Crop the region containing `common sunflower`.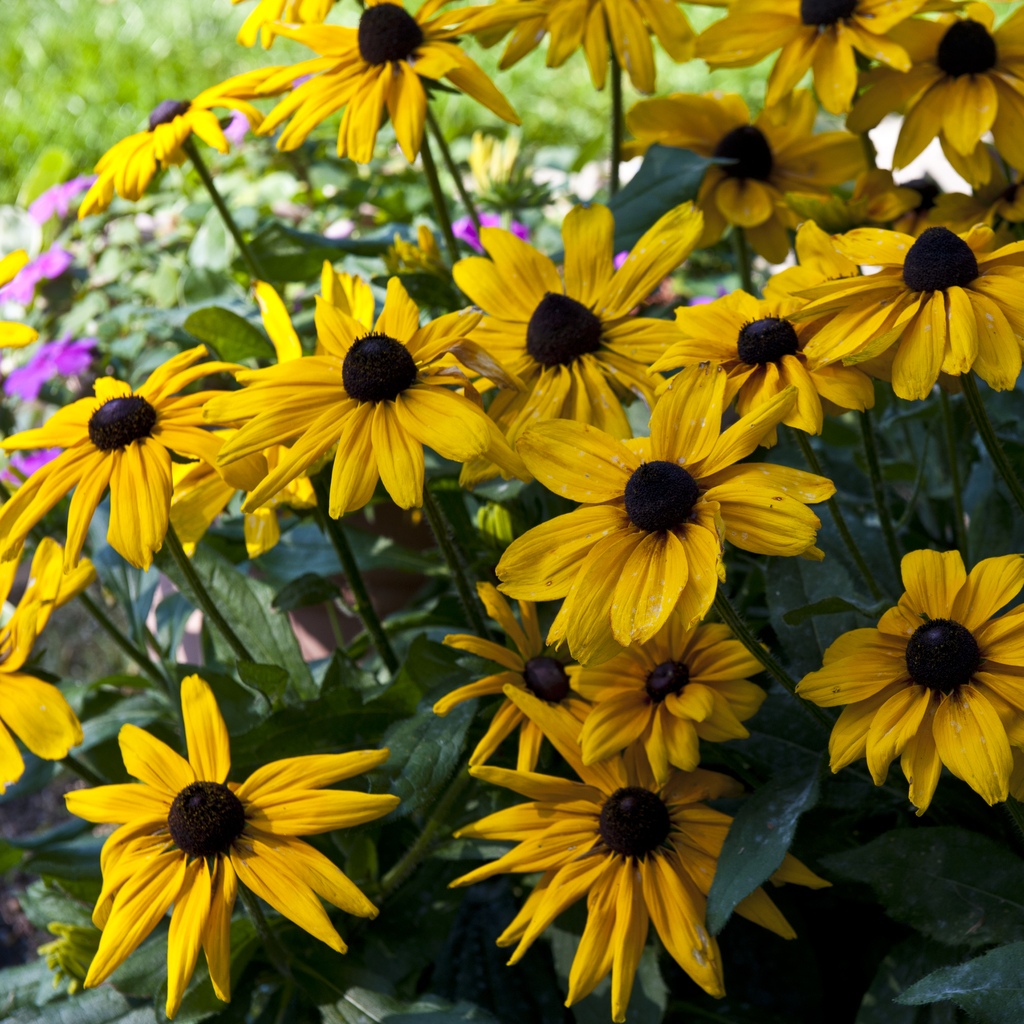
Crop region: <bbox>628, 85, 880, 255</bbox>.
